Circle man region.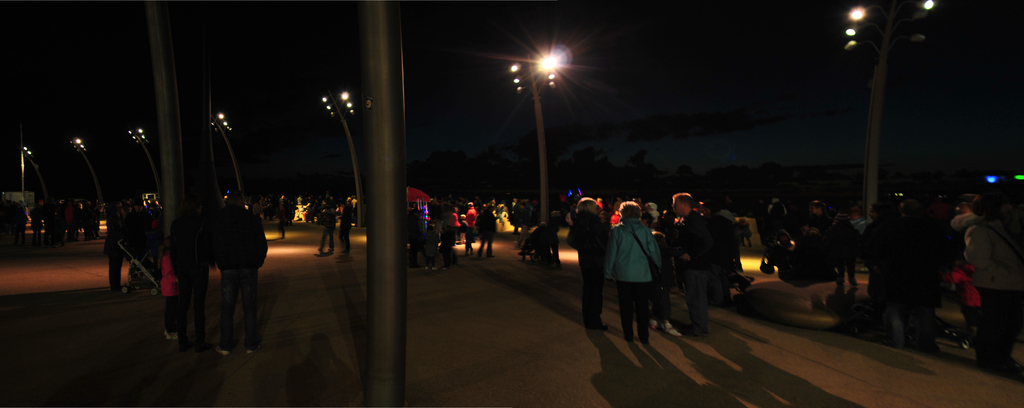
Region: box(694, 199, 706, 216).
